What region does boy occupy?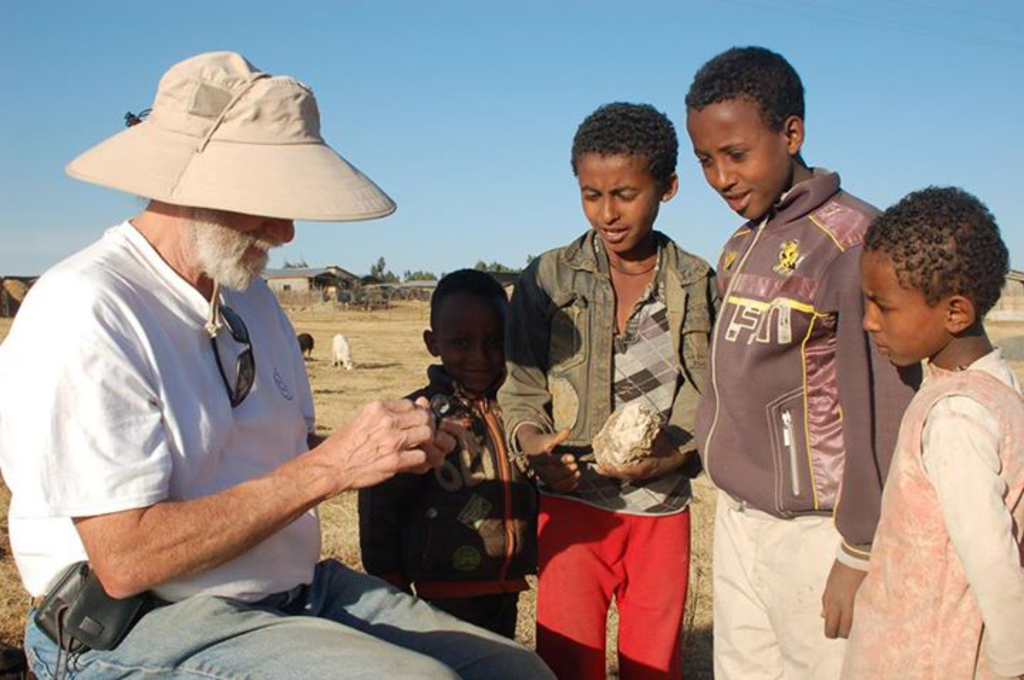
(494, 107, 728, 679).
